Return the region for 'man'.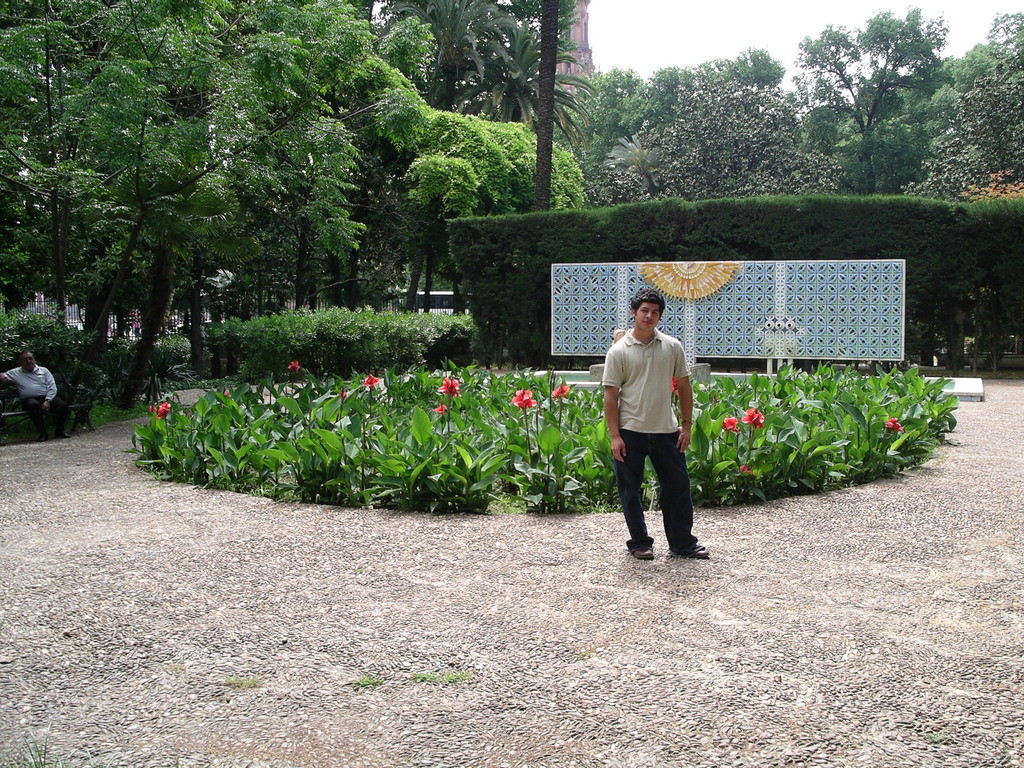
detection(604, 305, 705, 569).
